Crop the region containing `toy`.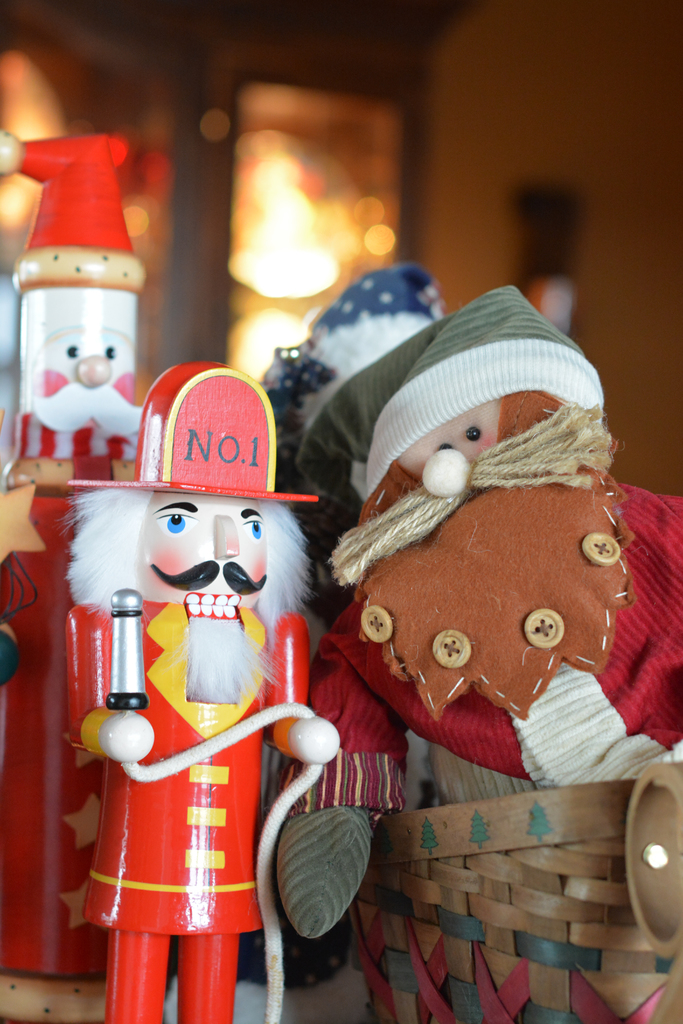
Crop region: bbox=(64, 357, 350, 1023).
